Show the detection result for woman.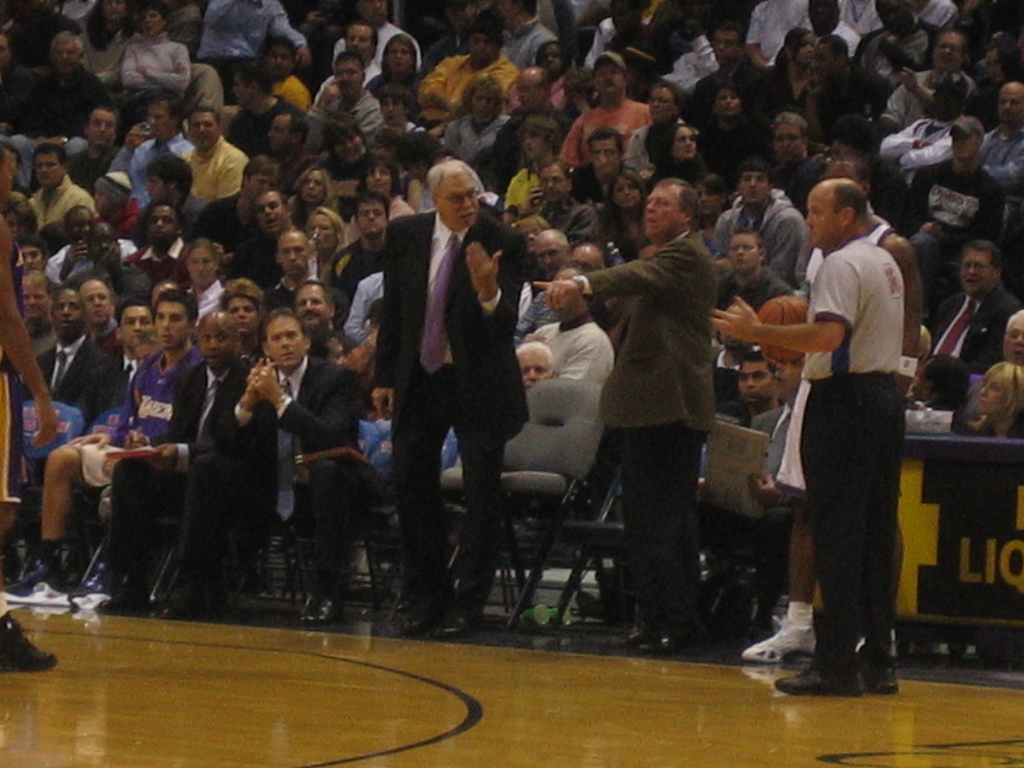
[655, 122, 710, 192].
